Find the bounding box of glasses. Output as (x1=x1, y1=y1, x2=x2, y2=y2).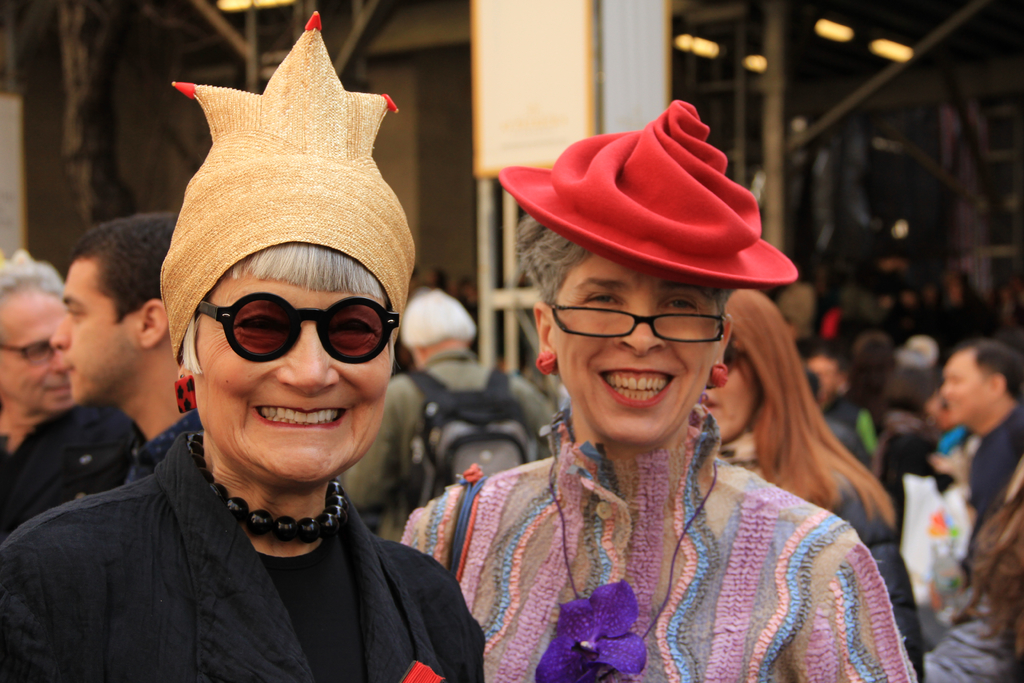
(x1=550, y1=302, x2=724, y2=346).
